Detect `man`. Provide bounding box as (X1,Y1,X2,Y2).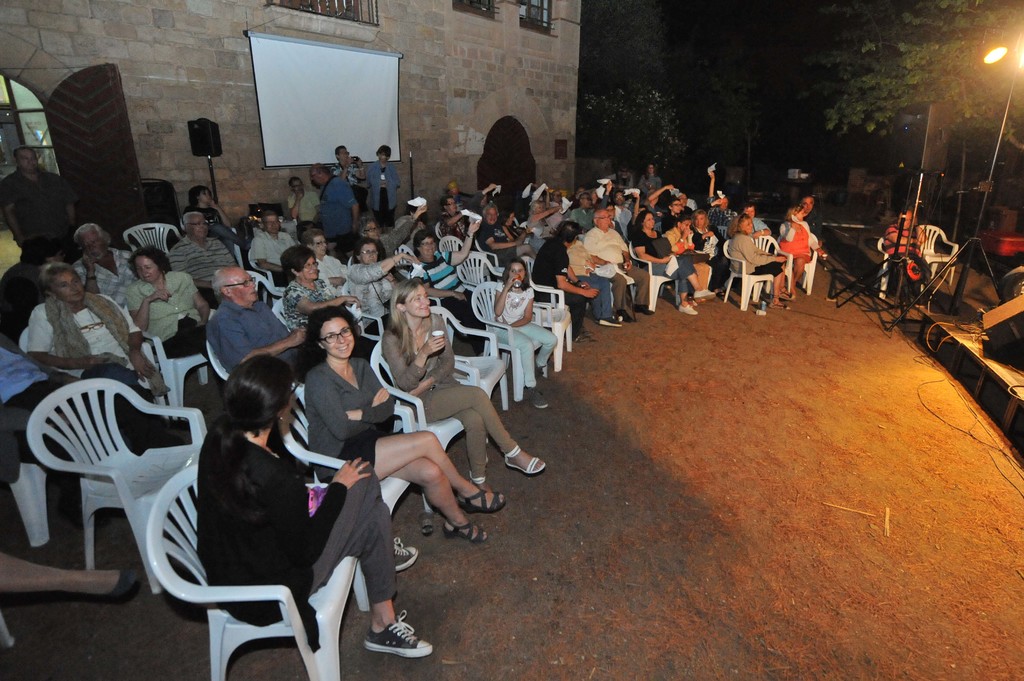
(570,193,595,235).
